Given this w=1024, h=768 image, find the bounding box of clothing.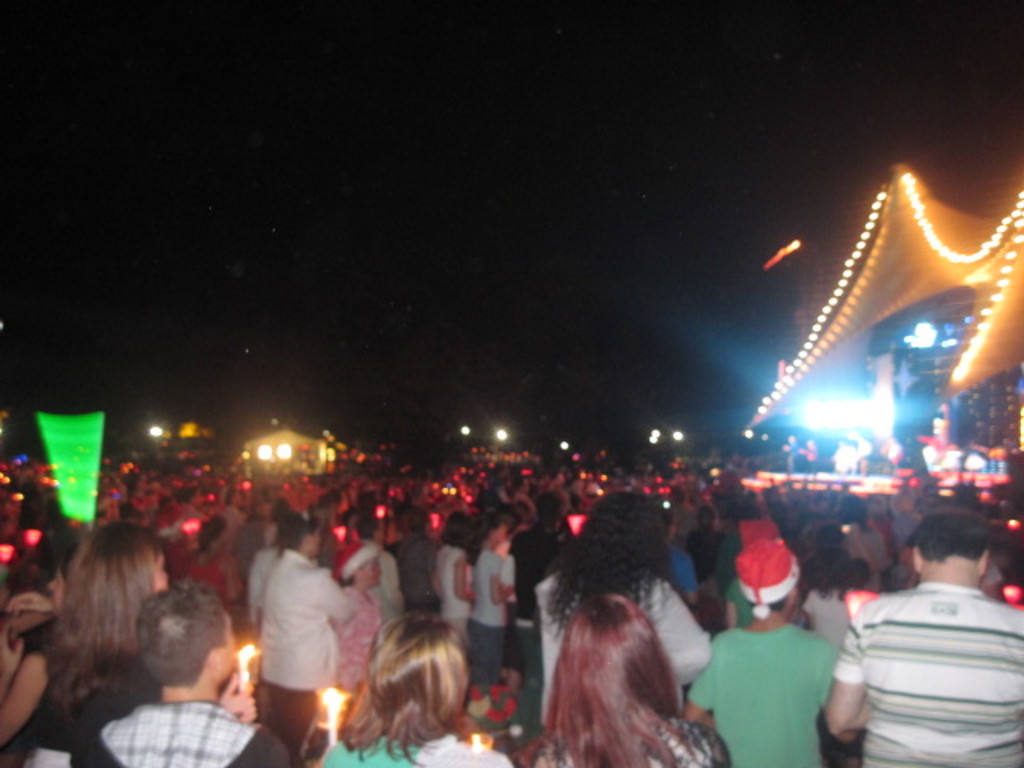
bbox(712, 597, 851, 757).
